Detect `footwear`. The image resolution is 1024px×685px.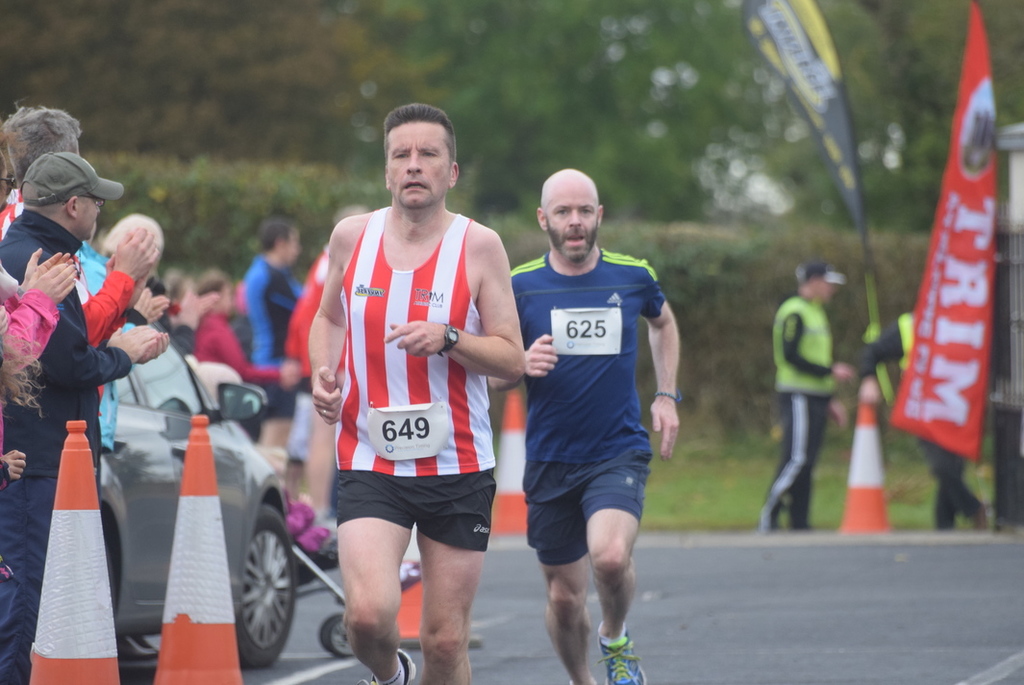
<bbox>599, 628, 643, 684</bbox>.
